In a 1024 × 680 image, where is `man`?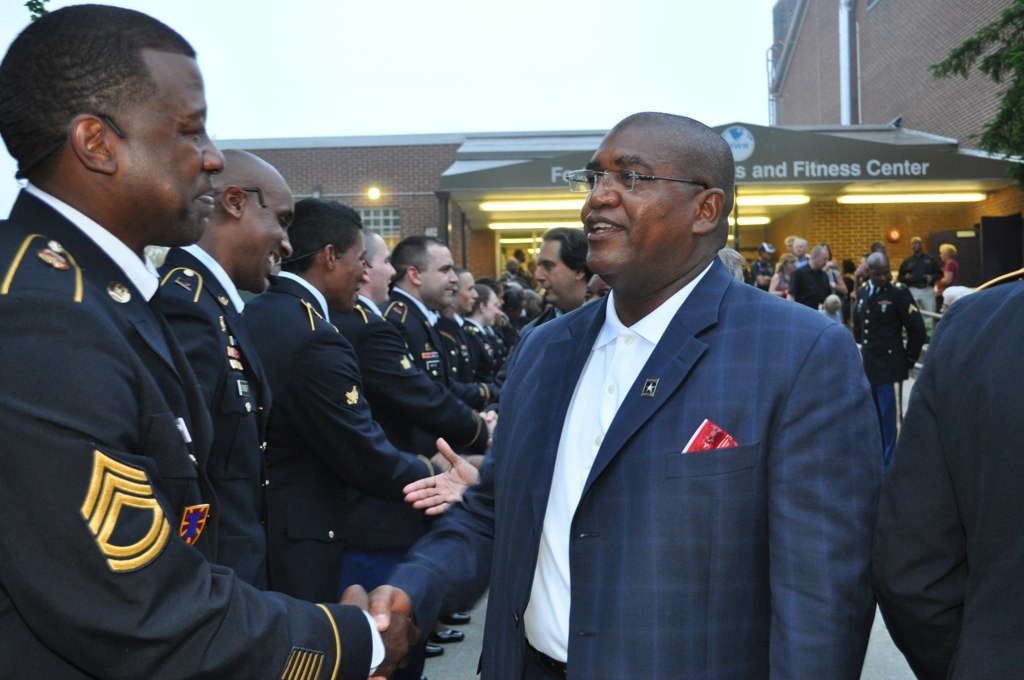
[x1=842, y1=248, x2=931, y2=446].
